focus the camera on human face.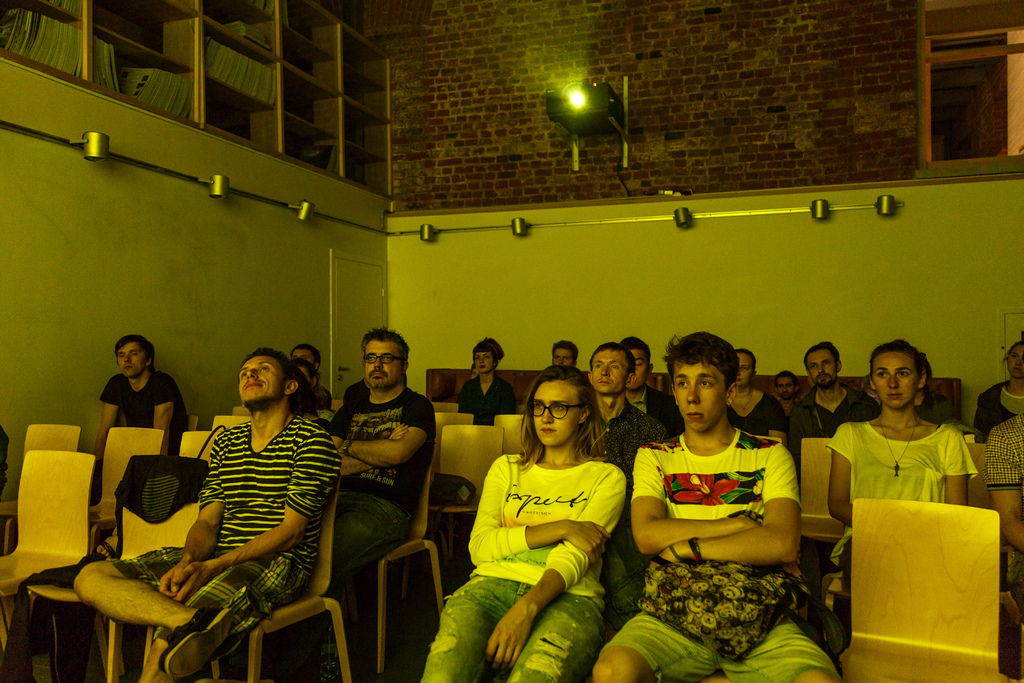
Focus region: l=114, t=342, r=148, b=375.
